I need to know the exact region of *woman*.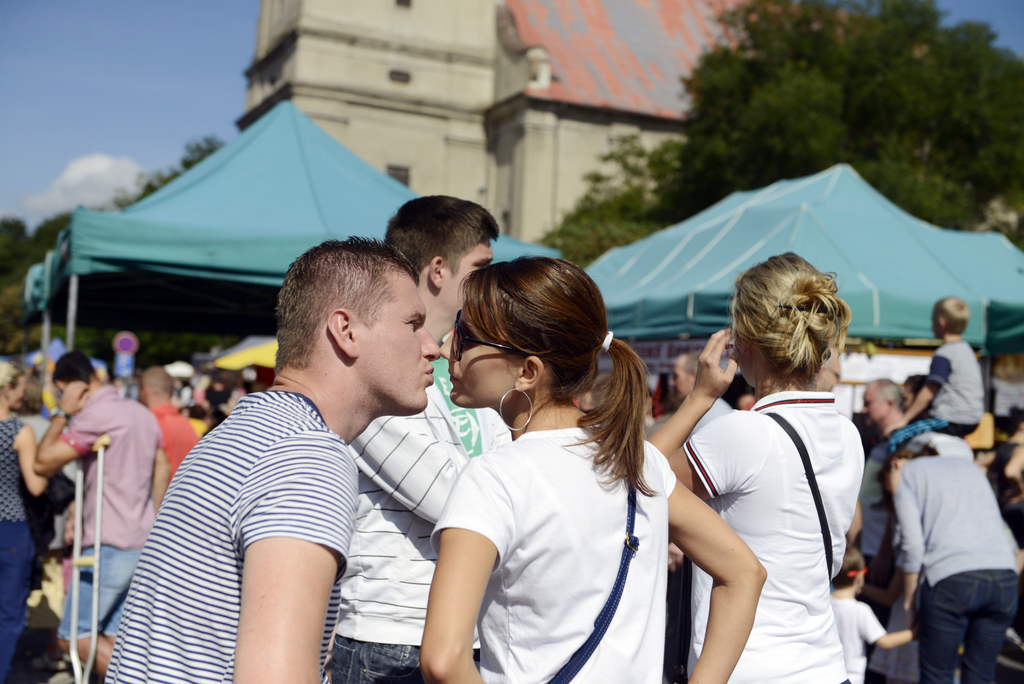
Region: region(189, 370, 231, 441).
